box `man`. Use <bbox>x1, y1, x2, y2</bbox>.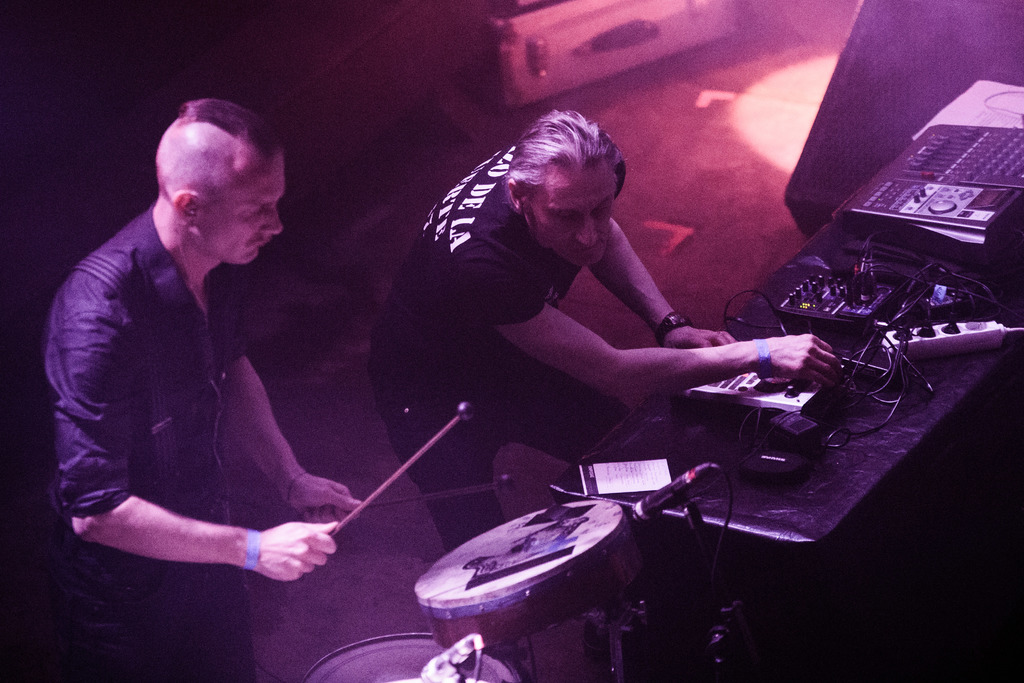
<bbox>47, 95, 374, 592</bbox>.
